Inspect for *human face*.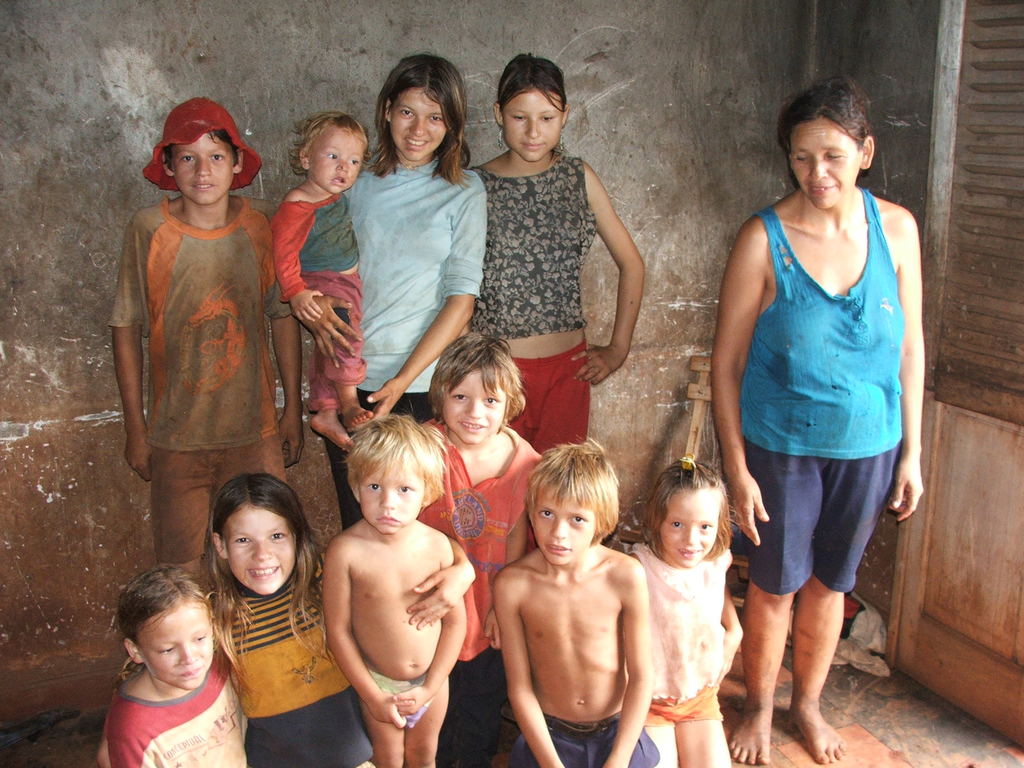
Inspection: (792, 114, 860, 212).
